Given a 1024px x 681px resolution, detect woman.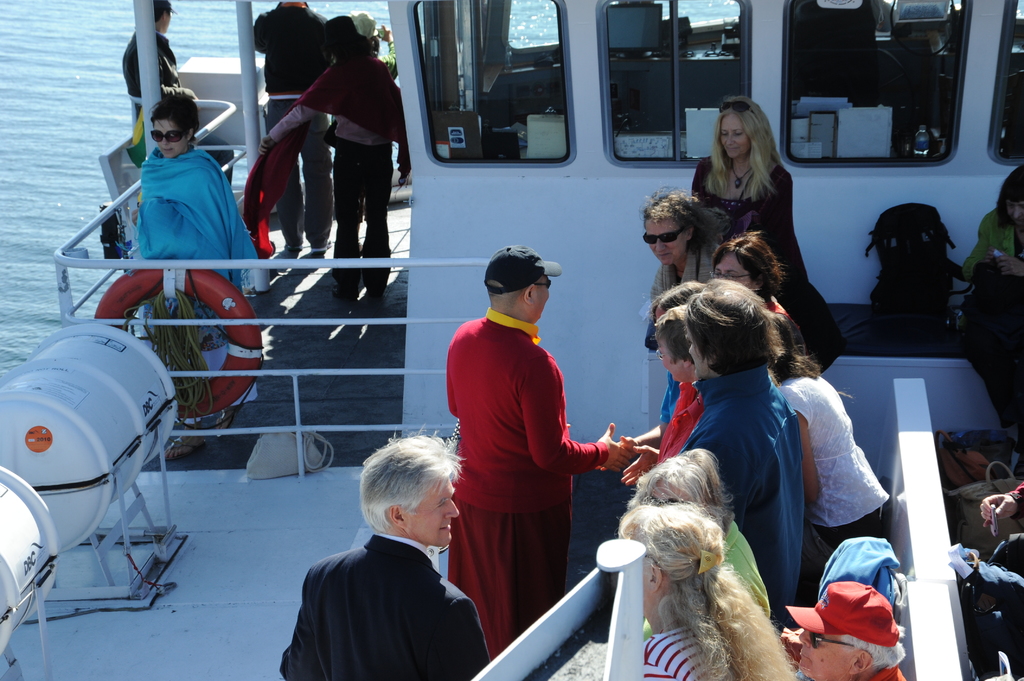
locate(712, 228, 808, 357).
